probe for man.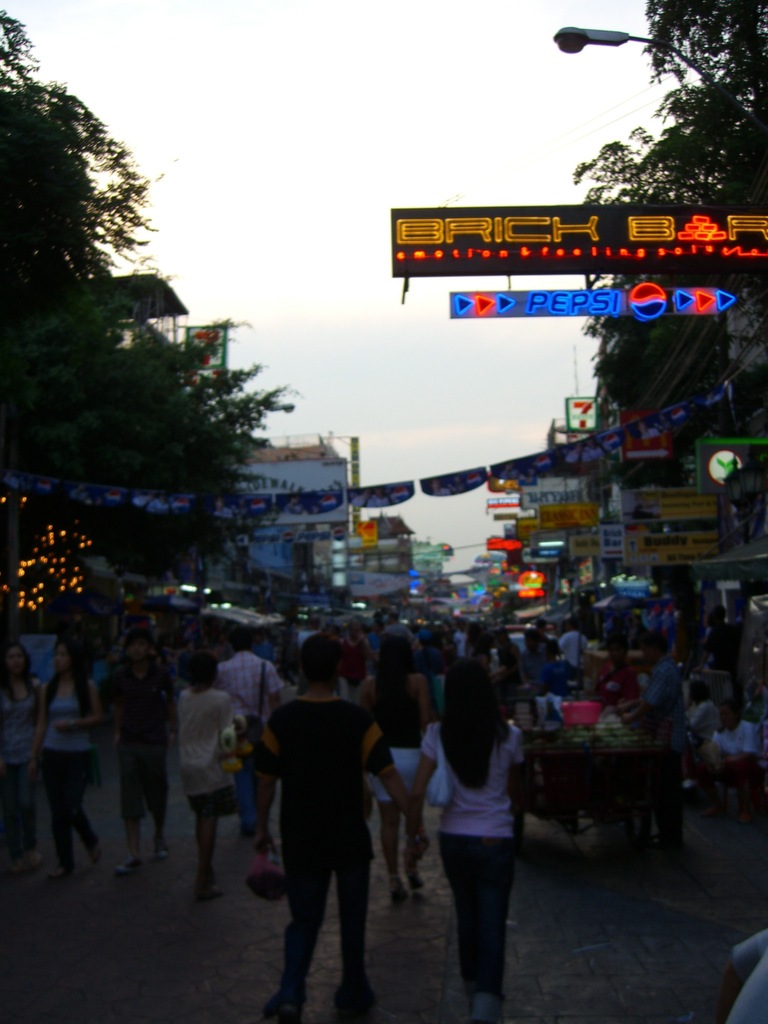
Probe result: BBox(109, 626, 179, 878).
